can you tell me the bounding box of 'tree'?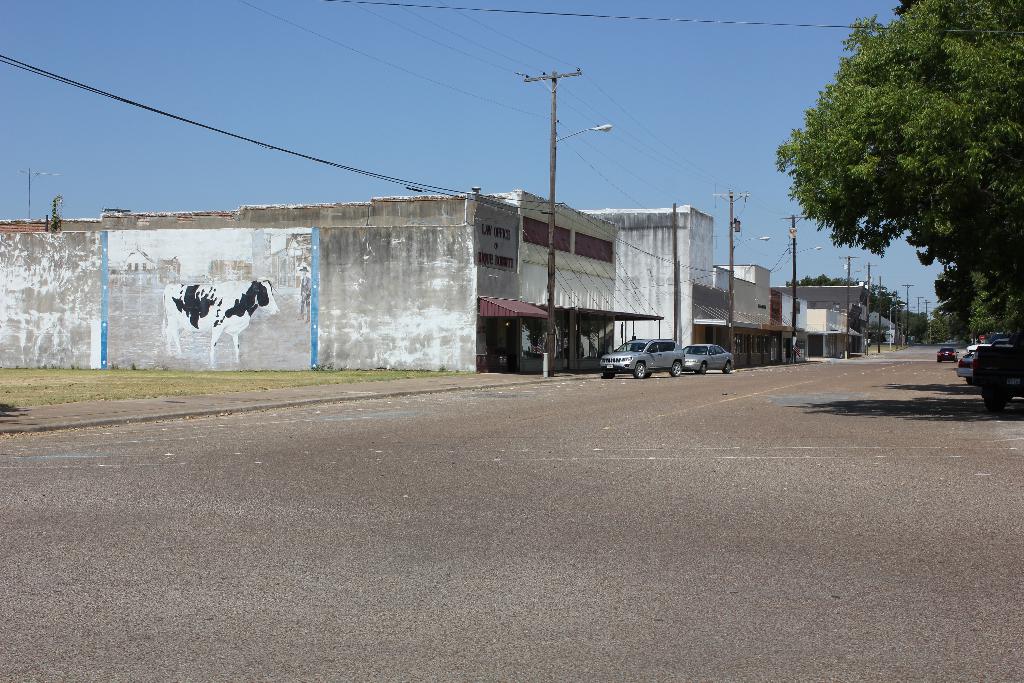
region(793, 265, 852, 286).
